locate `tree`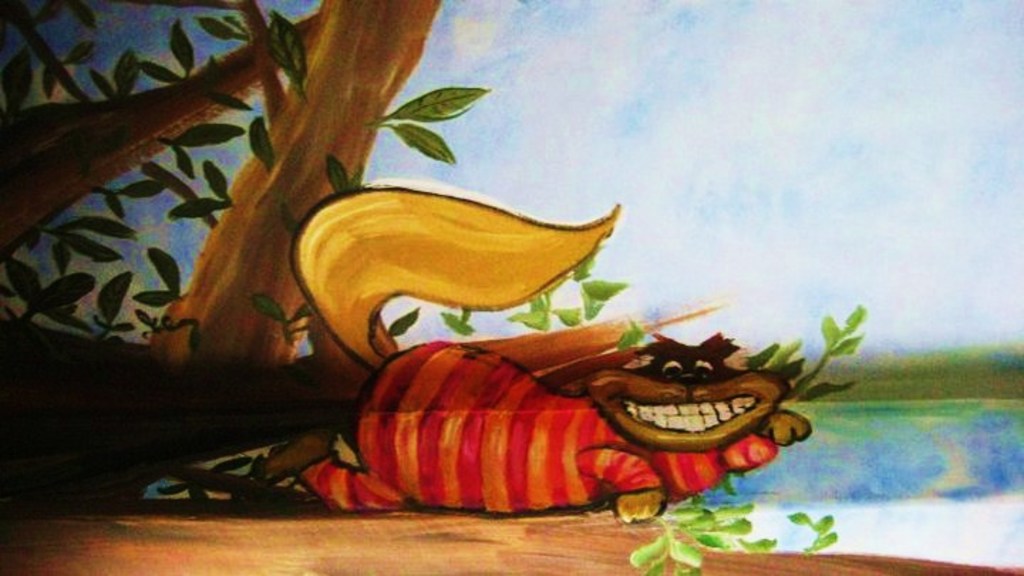
bbox=[3, 0, 872, 575]
